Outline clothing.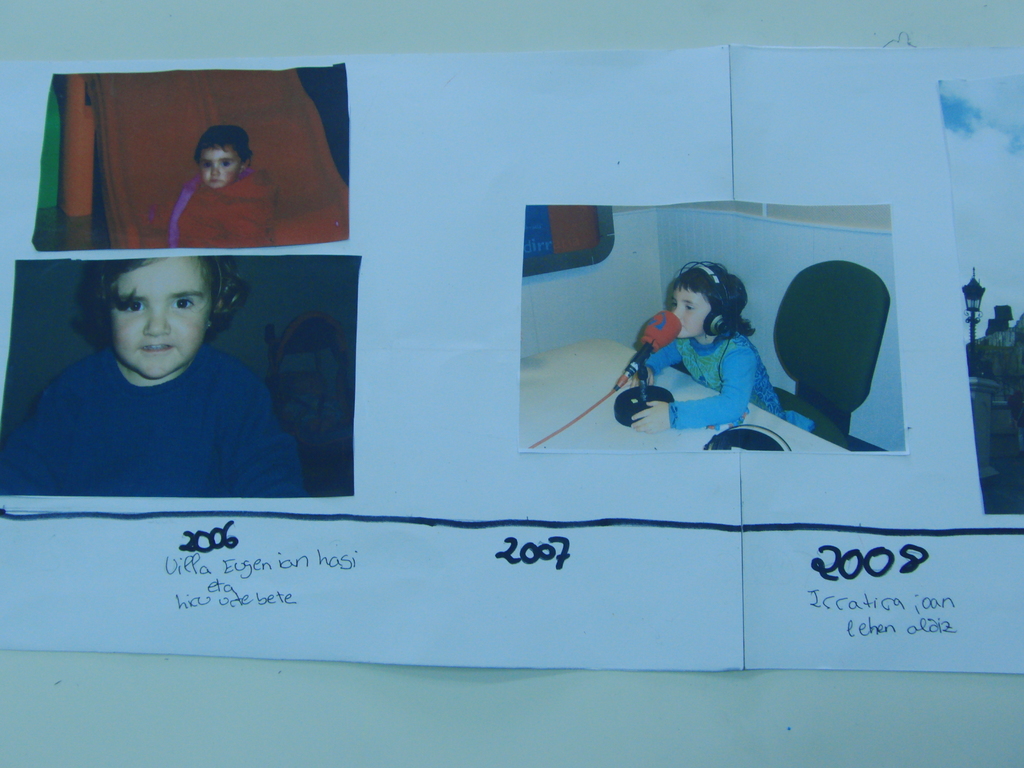
Outline: pyautogui.locateOnScreen(646, 331, 817, 429).
